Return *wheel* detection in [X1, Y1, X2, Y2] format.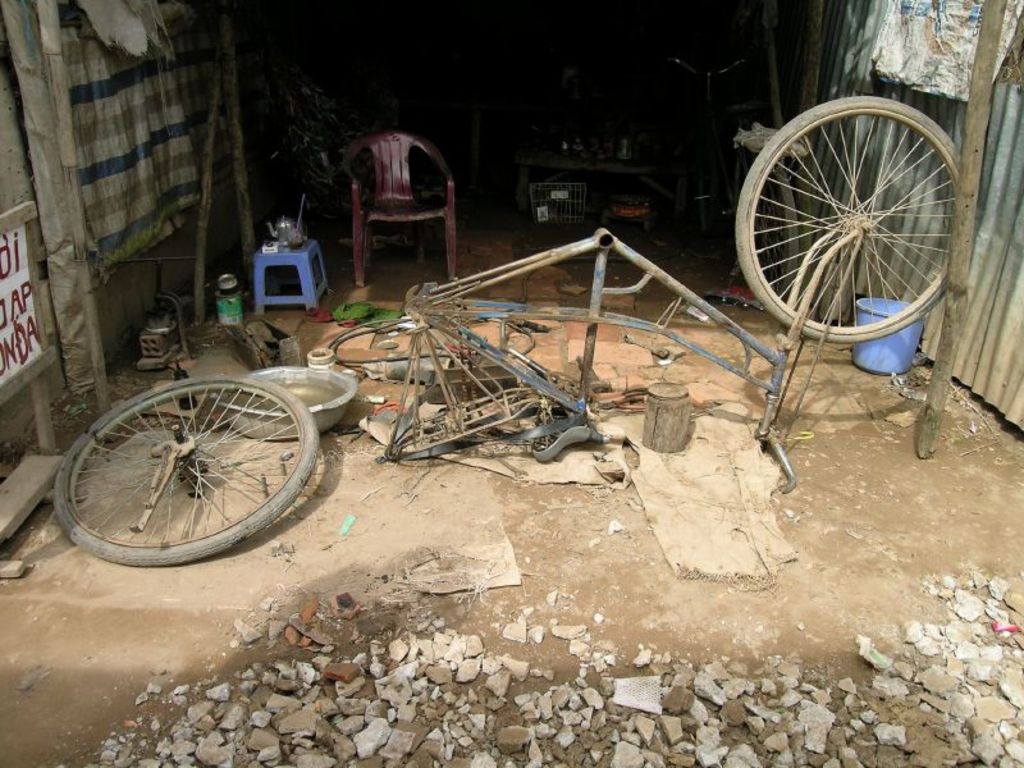
[55, 372, 317, 570].
